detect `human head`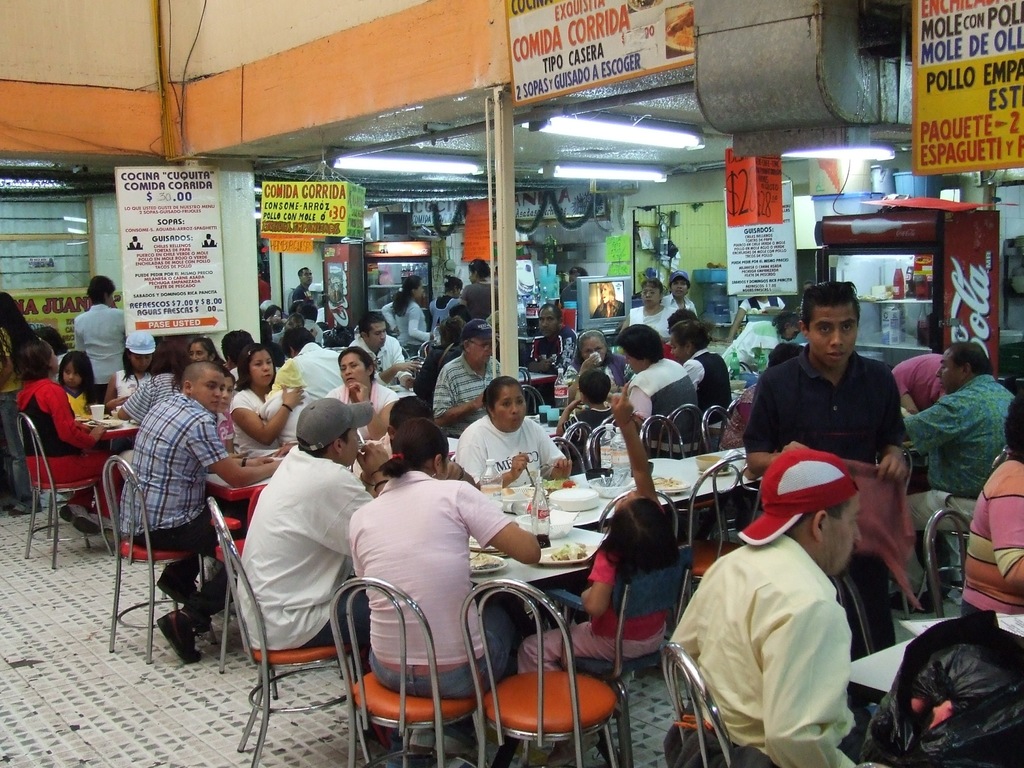
225:373:235:407
